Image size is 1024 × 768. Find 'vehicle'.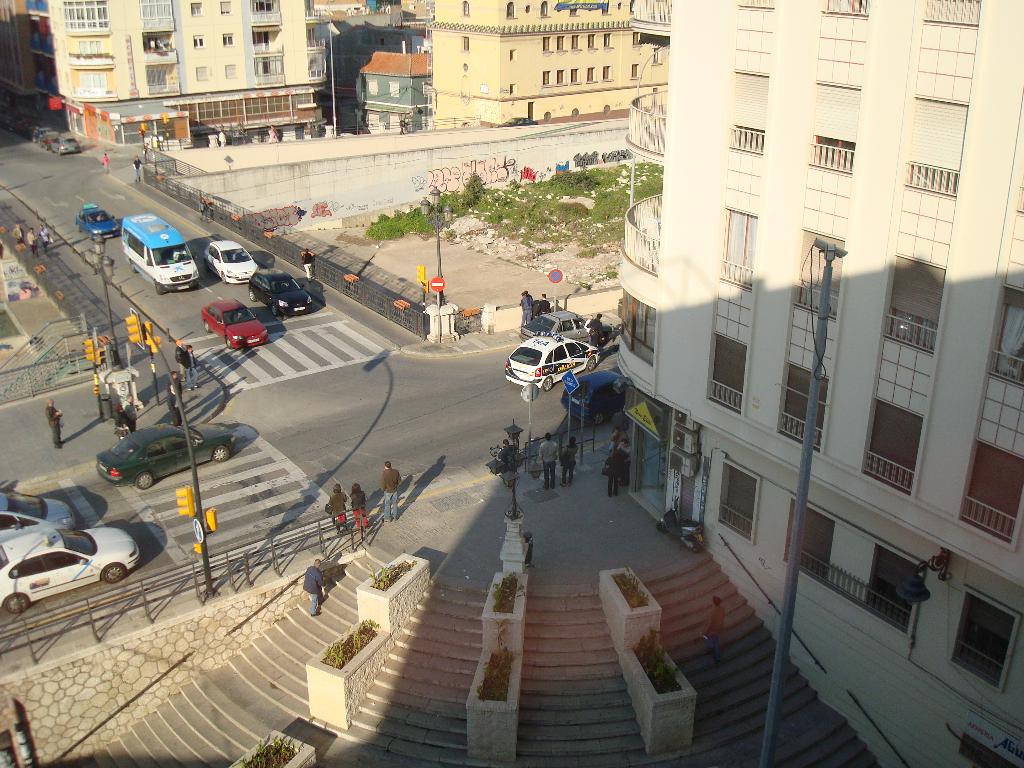
x1=0 y1=522 x2=145 y2=610.
